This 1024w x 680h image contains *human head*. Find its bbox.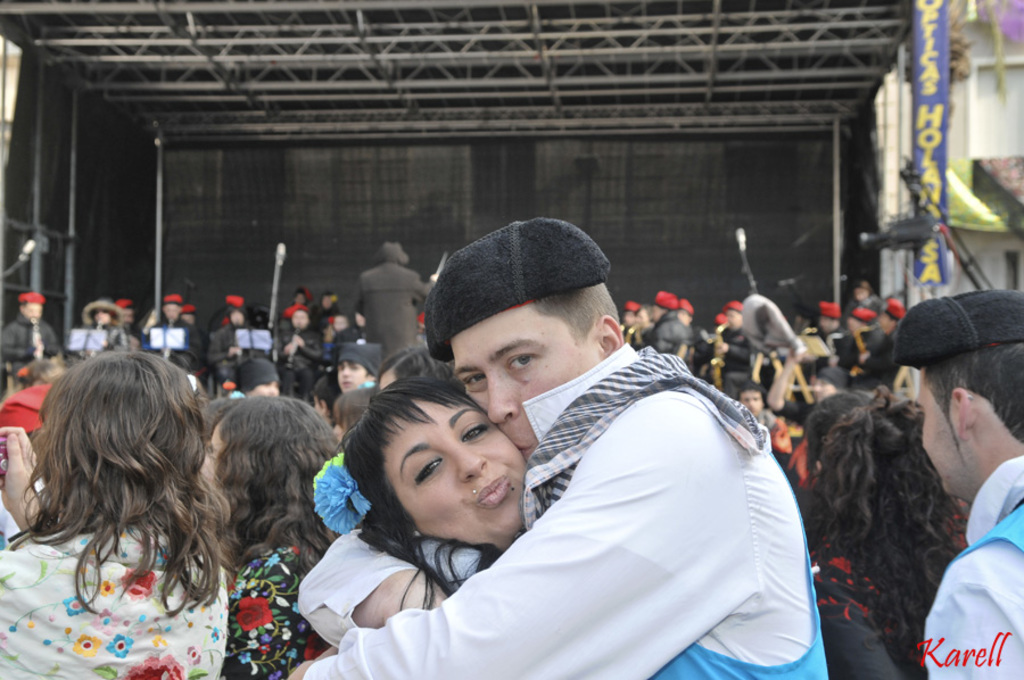
[x1=157, y1=297, x2=181, y2=324].
